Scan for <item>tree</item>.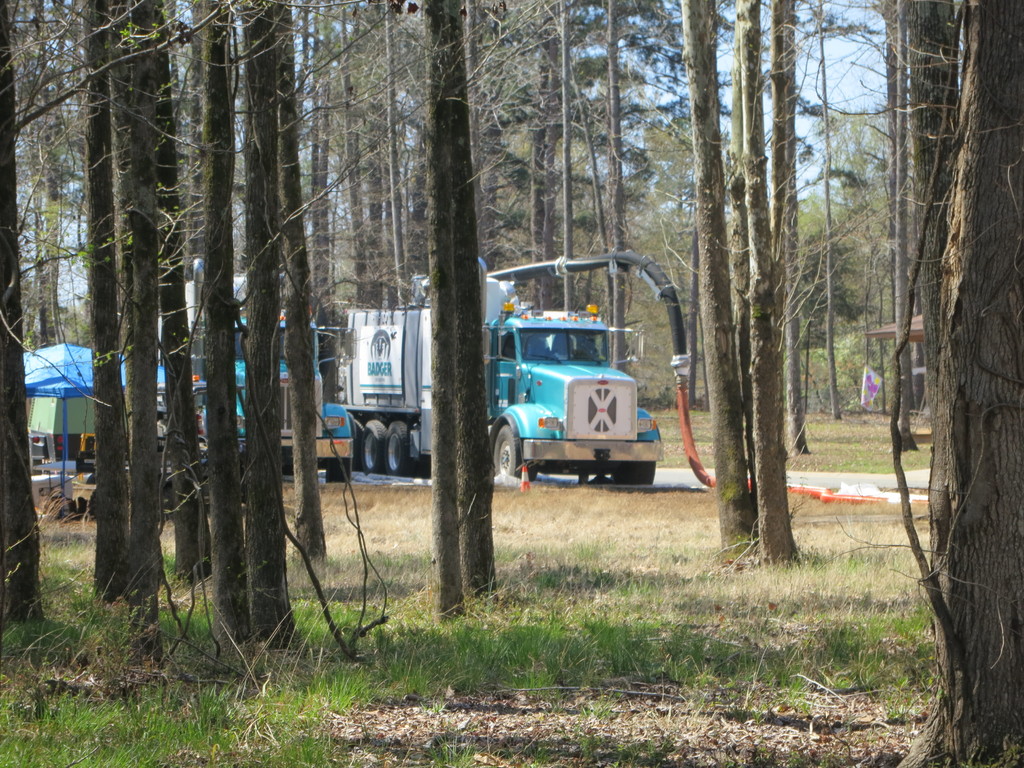
Scan result: x1=892 y1=0 x2=1022 y2=767.
